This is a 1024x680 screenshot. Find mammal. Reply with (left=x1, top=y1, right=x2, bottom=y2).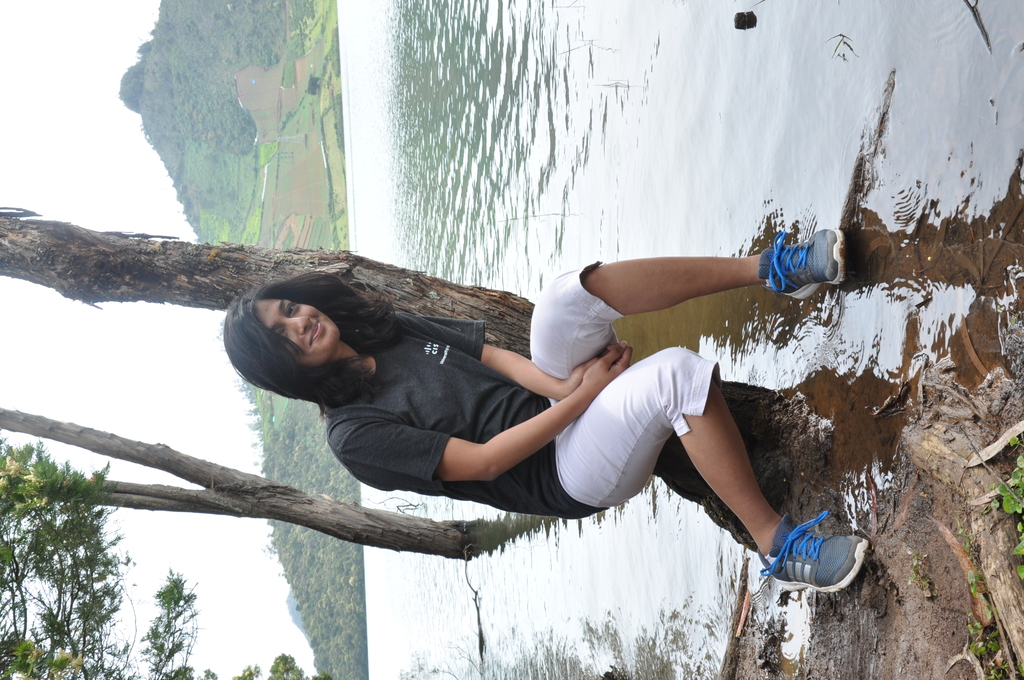
(left=168, top=224, right=833, bottom=592).
